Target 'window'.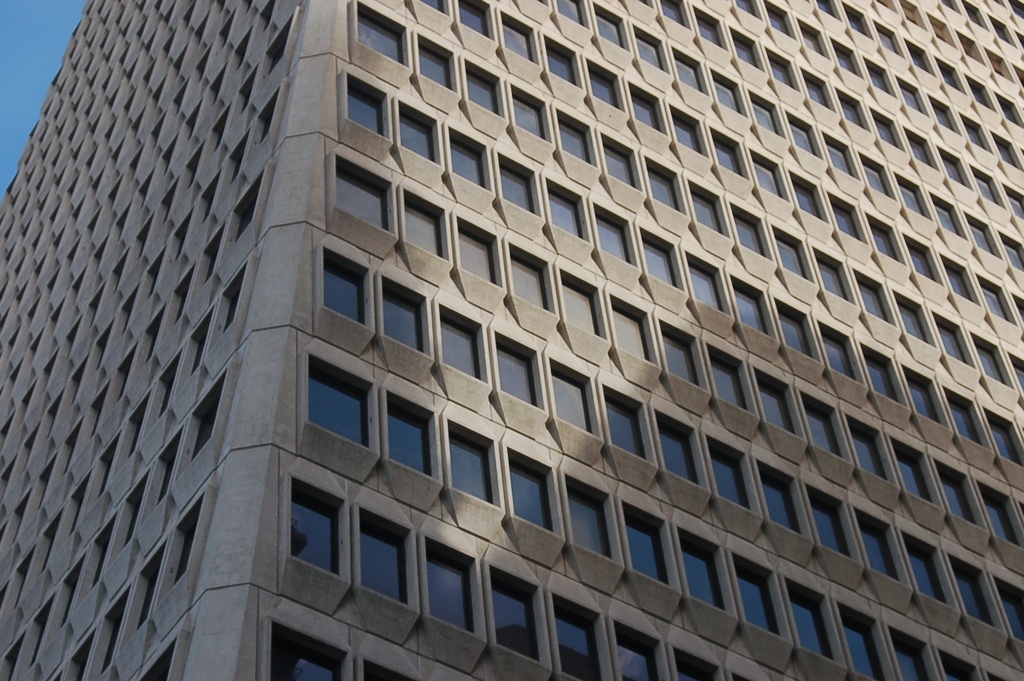
Target region: Rect(690, 259, 727, 314).
